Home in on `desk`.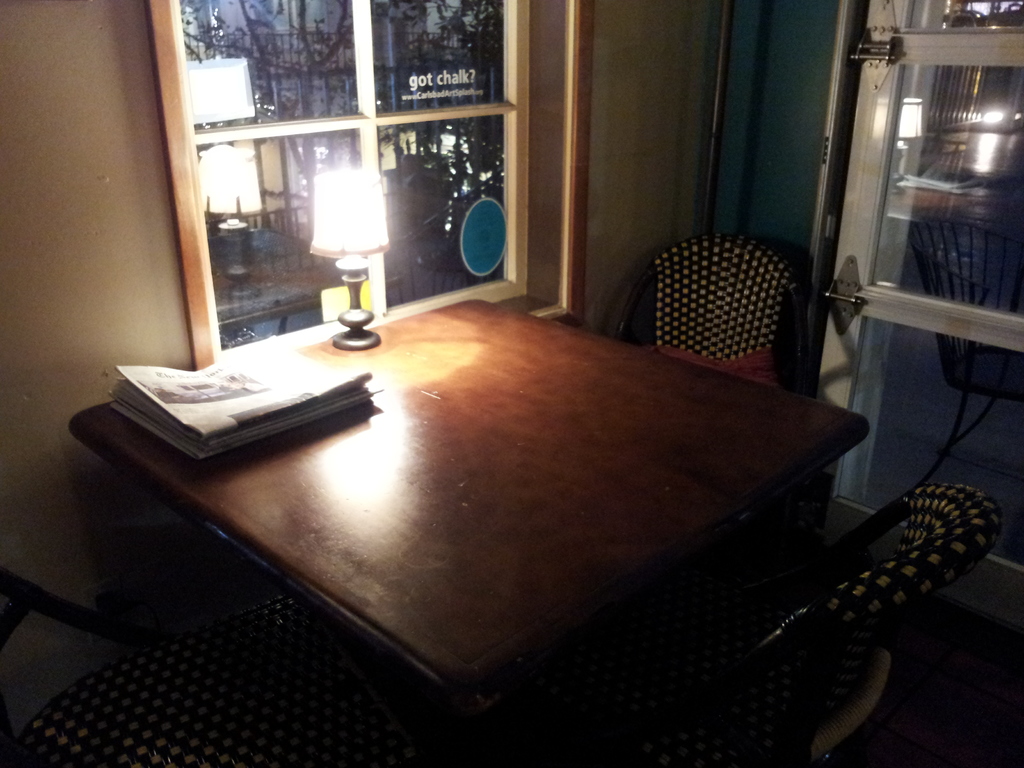
Homed in at {"x1": 68, "y1": 299, "x2": 872, "y2": 767}.
